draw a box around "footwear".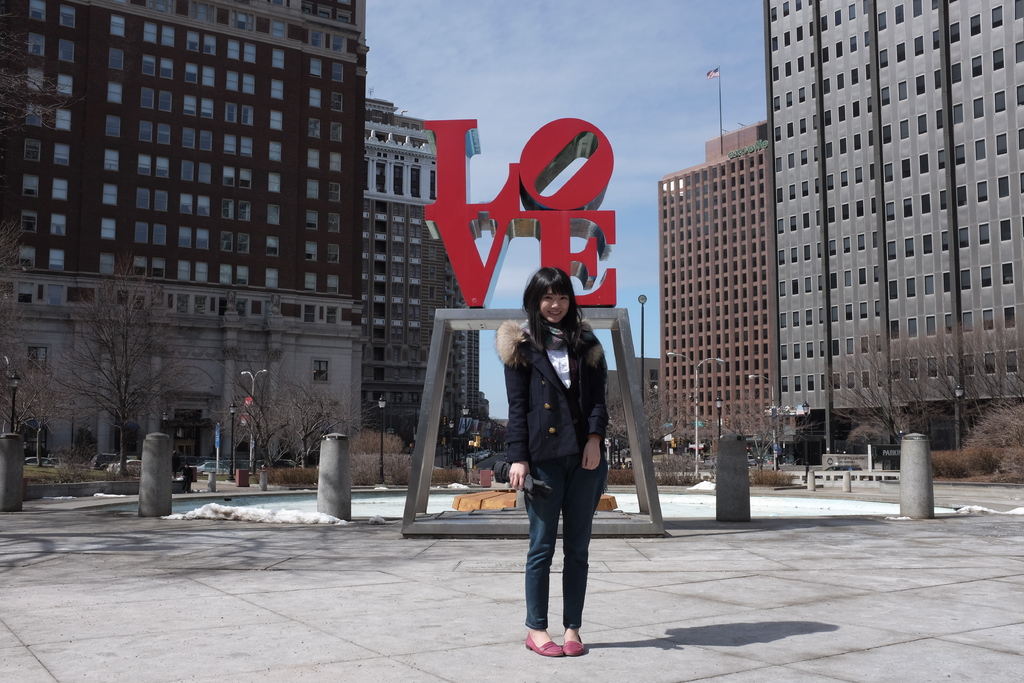
[560,630,582,657].
